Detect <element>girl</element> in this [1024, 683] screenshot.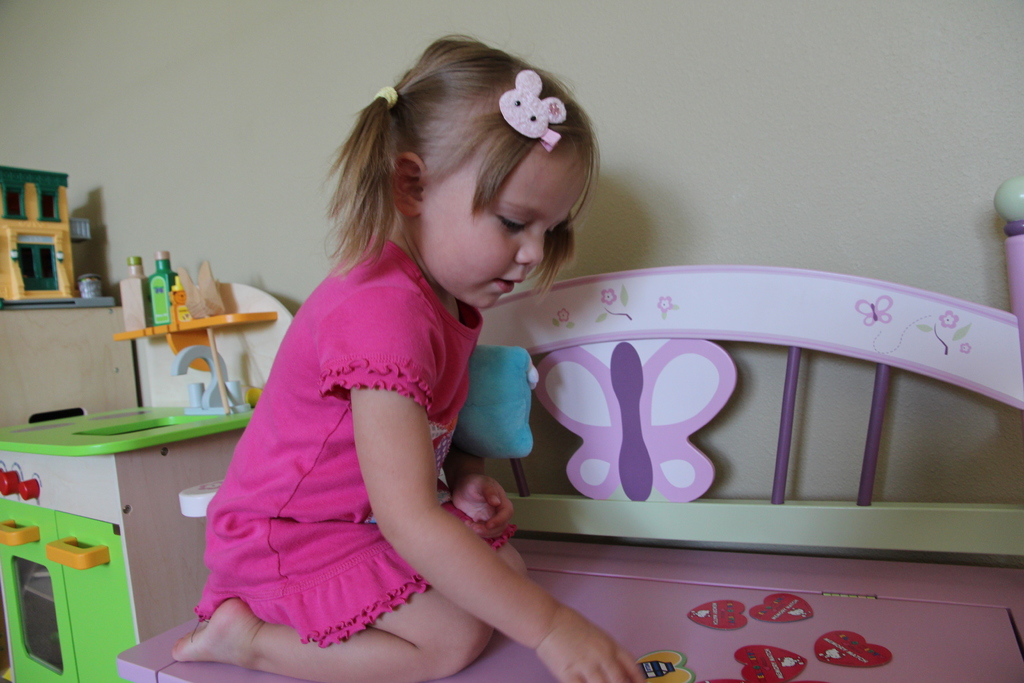
Detection: rect(171, 31, 649, 682).
